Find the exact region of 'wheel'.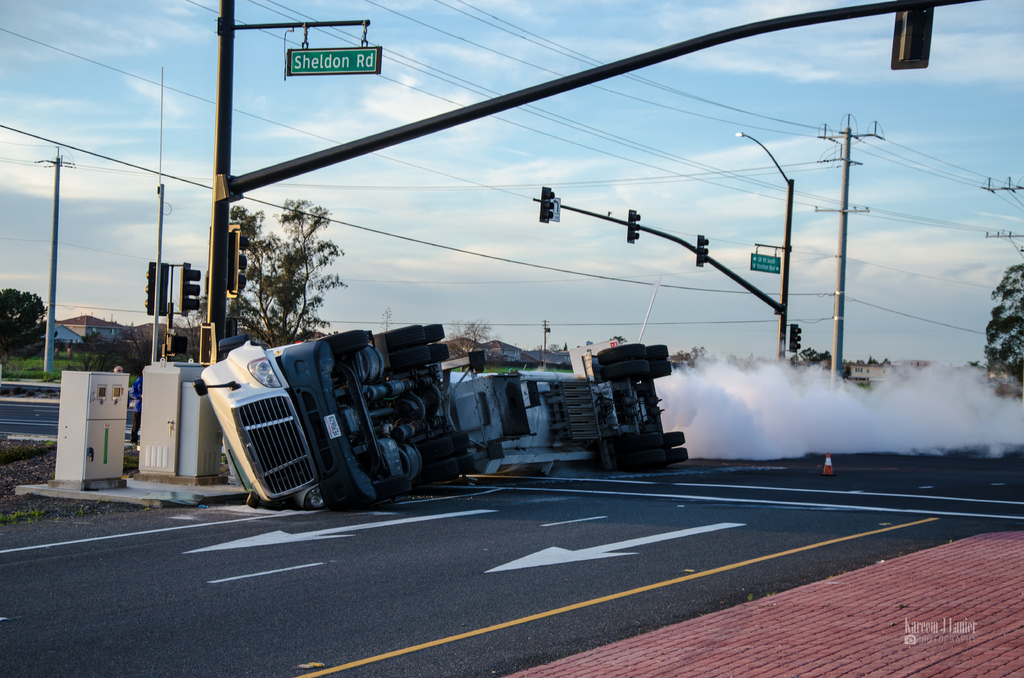
Exact region: l=596, t=341, r=649, b=366.
